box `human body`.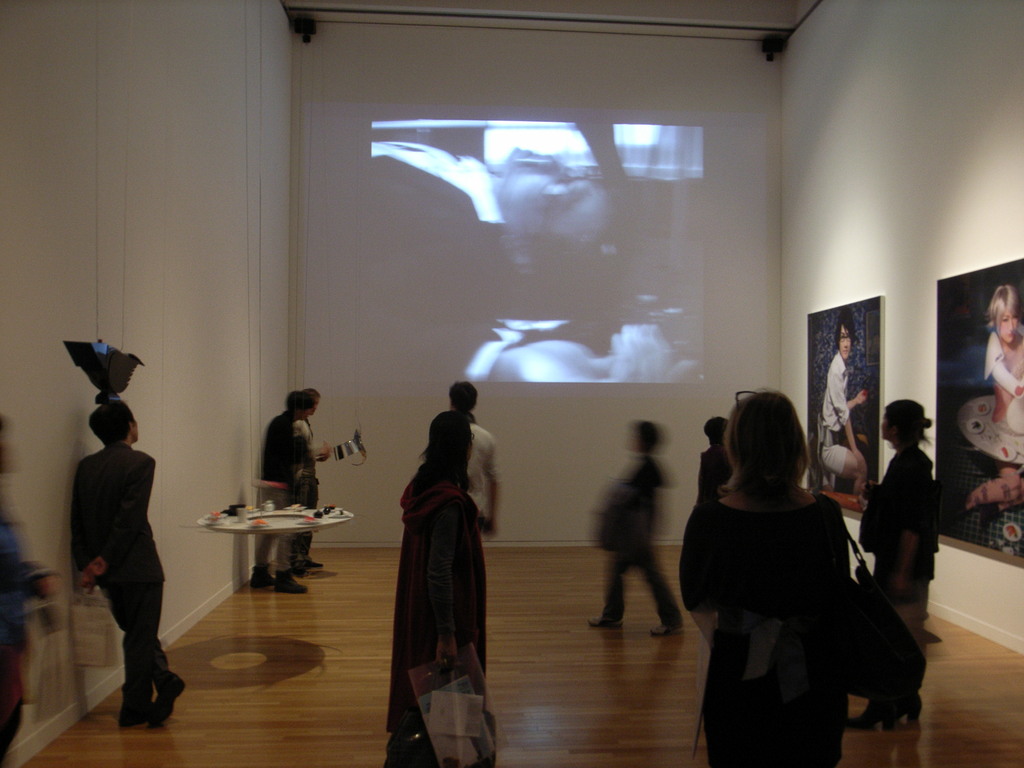
bbox=(262, 381, 309, 601).
